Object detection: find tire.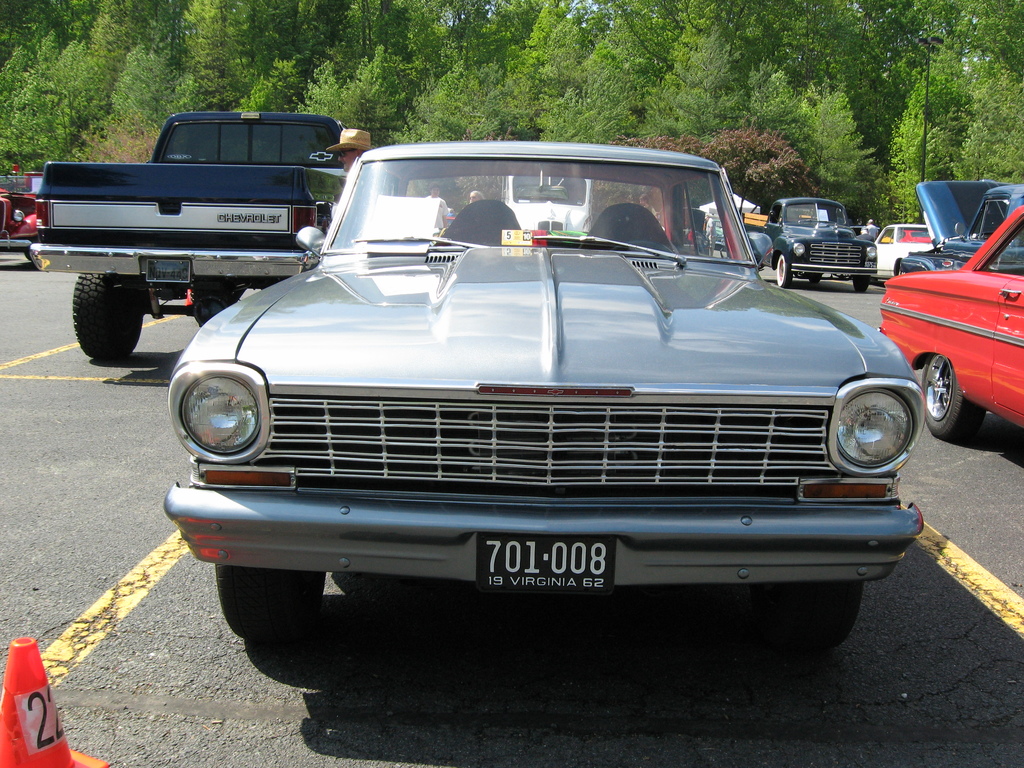
<box>61,266,149,357</box>.
